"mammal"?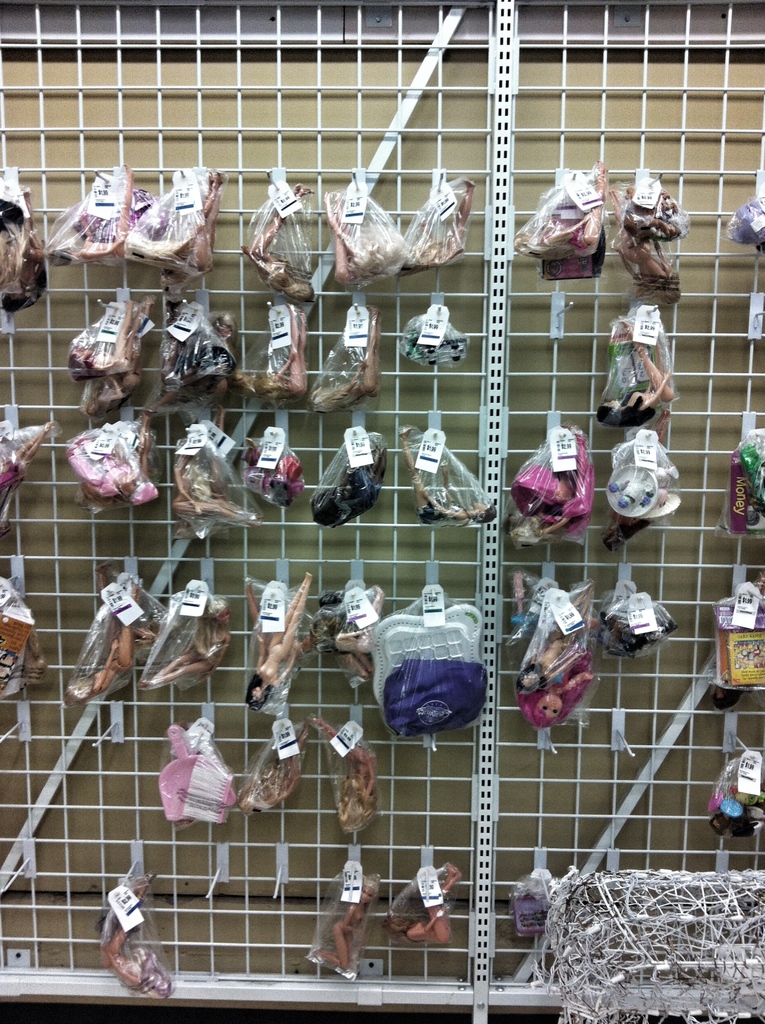
box(102, 872, 176, 995)
